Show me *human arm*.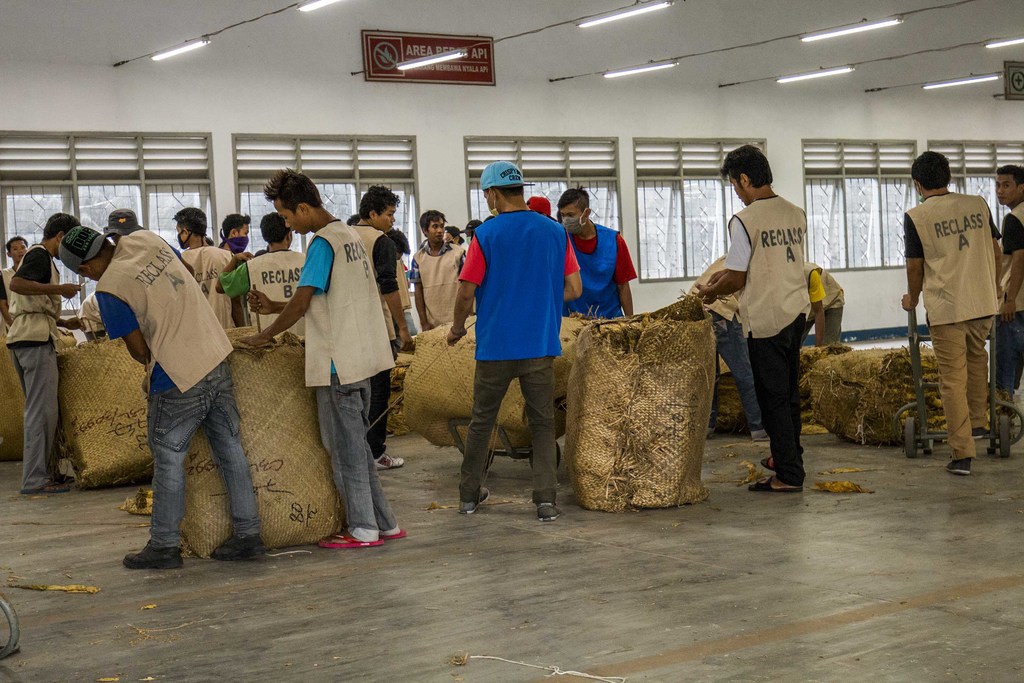
*human arm* is here: 214 245 260 295.
